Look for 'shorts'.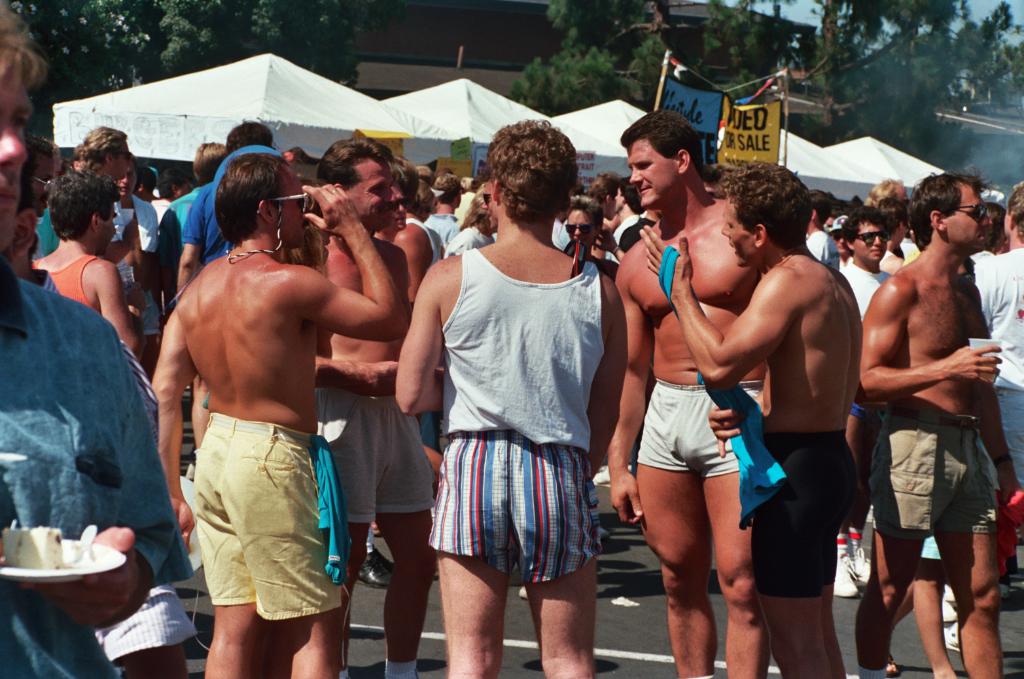
Found: bbox=[747, 437, 863, 595].
